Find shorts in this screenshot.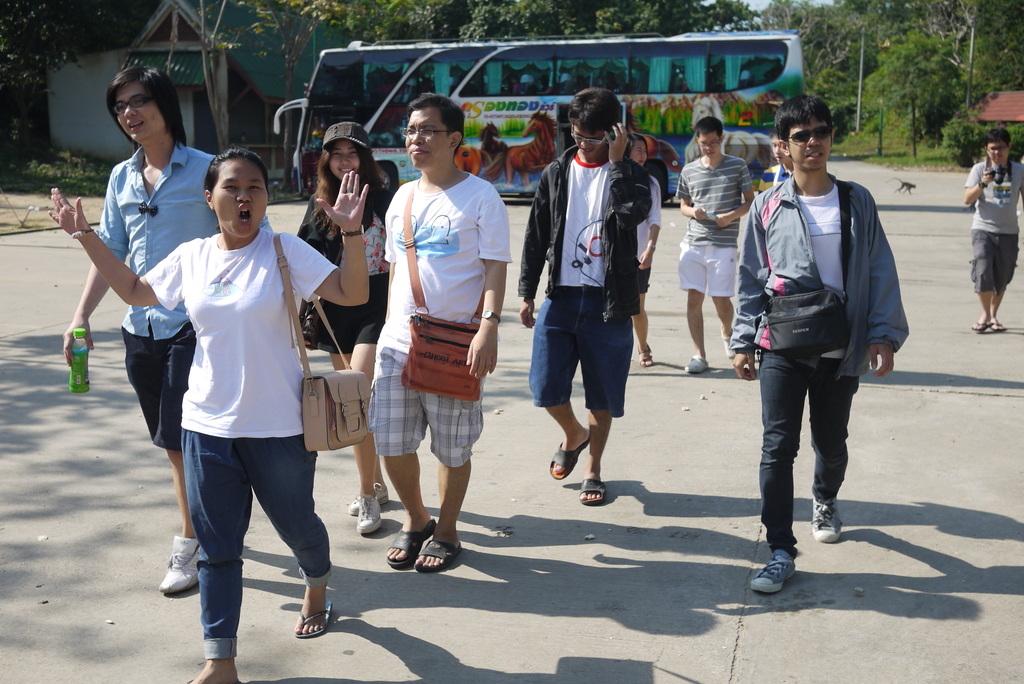
The bounding box for shorts is (x1=527, y1=288, x2=633, y2=421).
